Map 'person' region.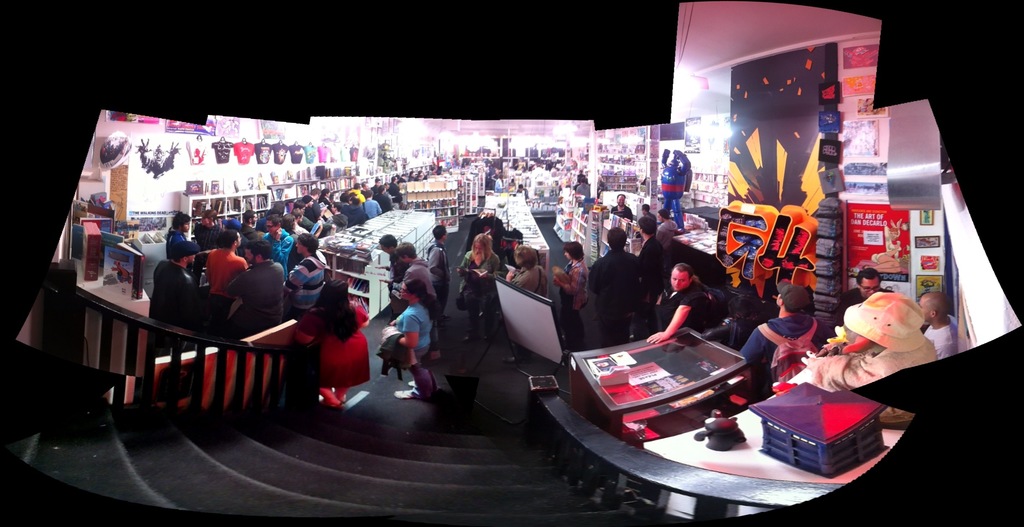
Mapped to 829:269:890:331.
